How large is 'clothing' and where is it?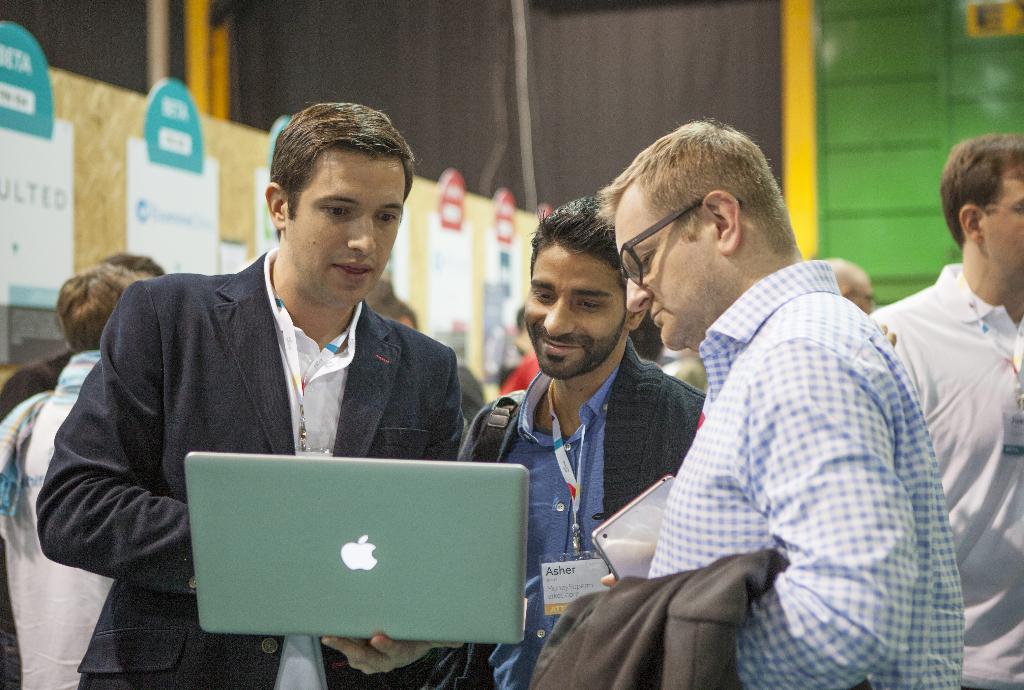
Bounding box: BBox(874, 258, 1023, 689).
